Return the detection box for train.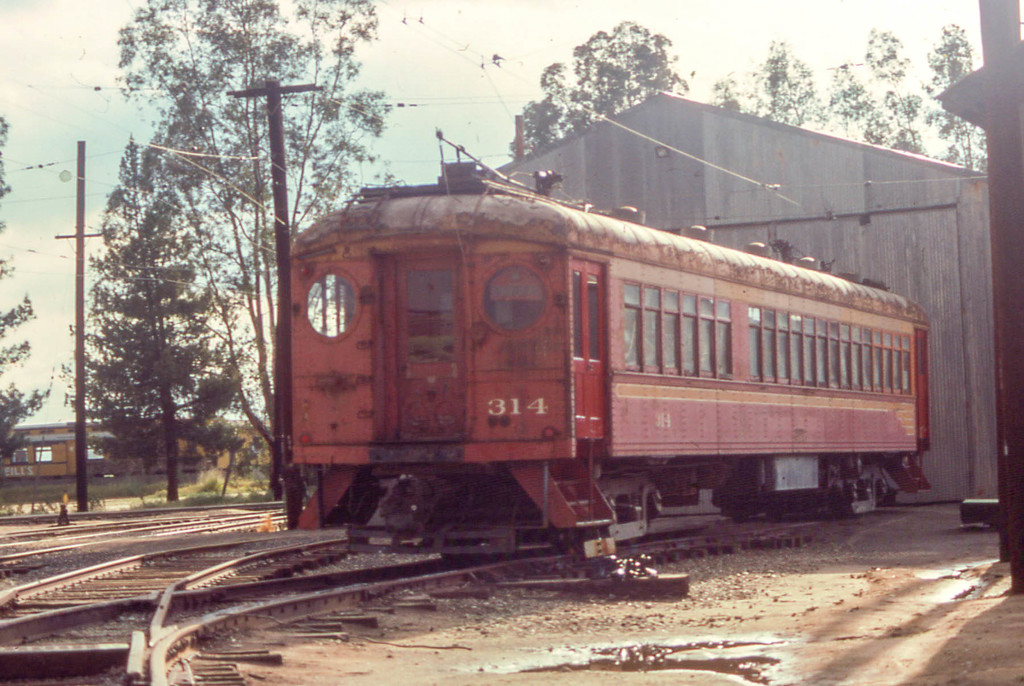
{"left": 286, "top": 131, "right": 933, "bottom": 563}.
